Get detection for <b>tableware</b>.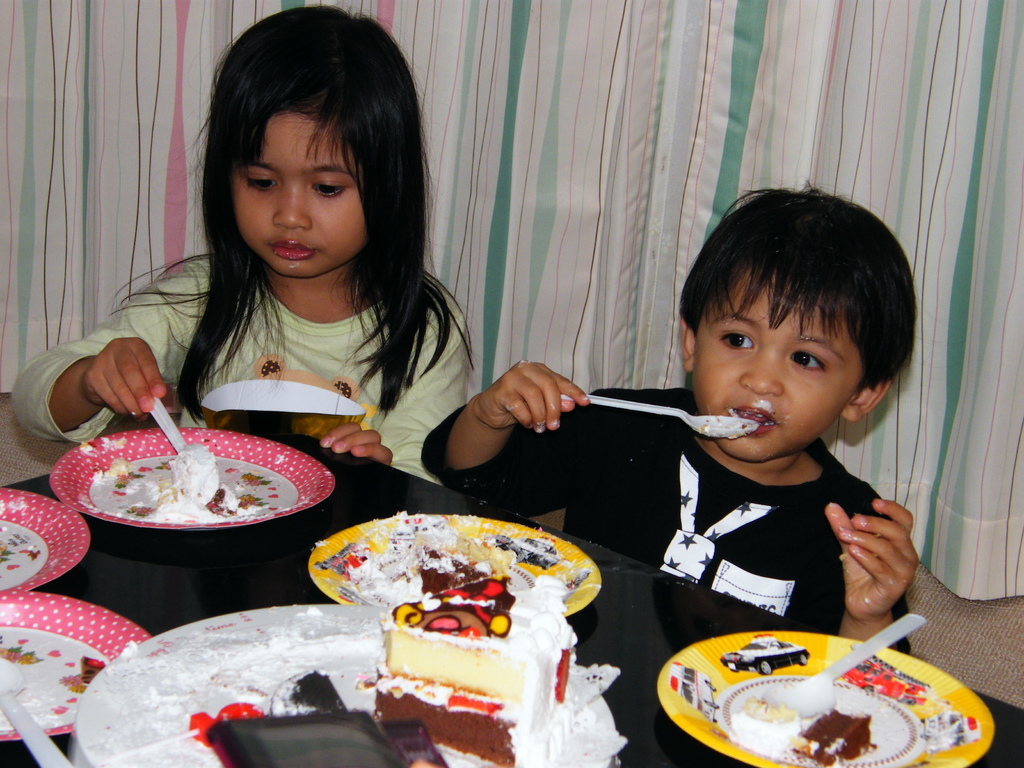
Detection: 147,394,188,452.
